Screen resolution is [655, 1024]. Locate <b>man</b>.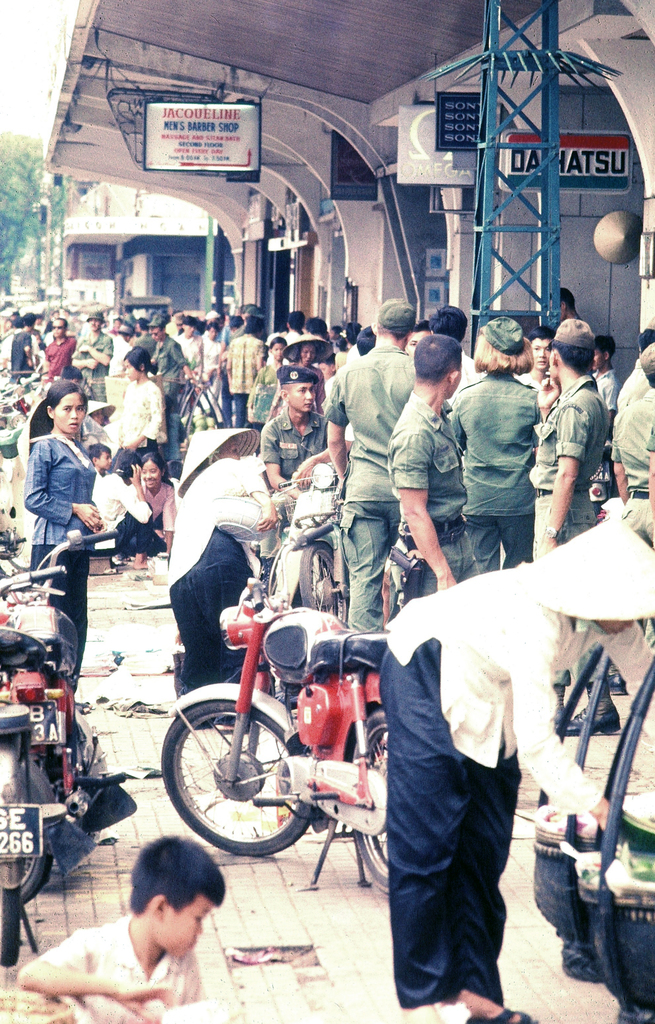
(377, 522, 654, 1023).
